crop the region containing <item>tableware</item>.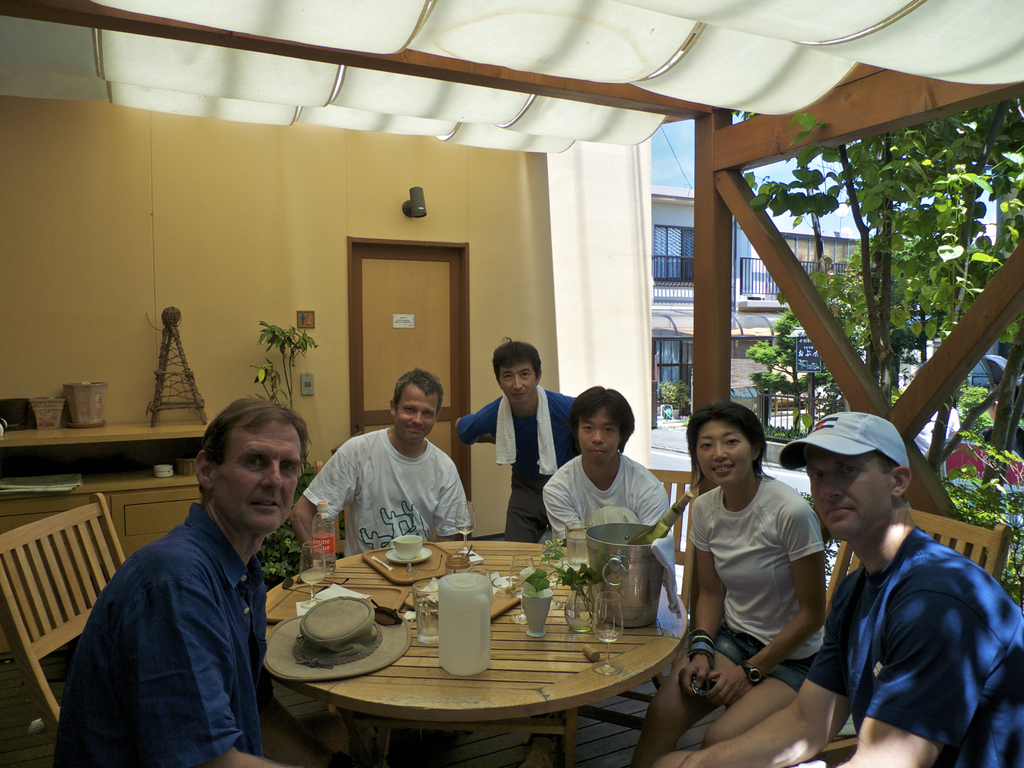
Crop region: {"left": 390, "top": 531, "right": 420, "bottom": 557}.
